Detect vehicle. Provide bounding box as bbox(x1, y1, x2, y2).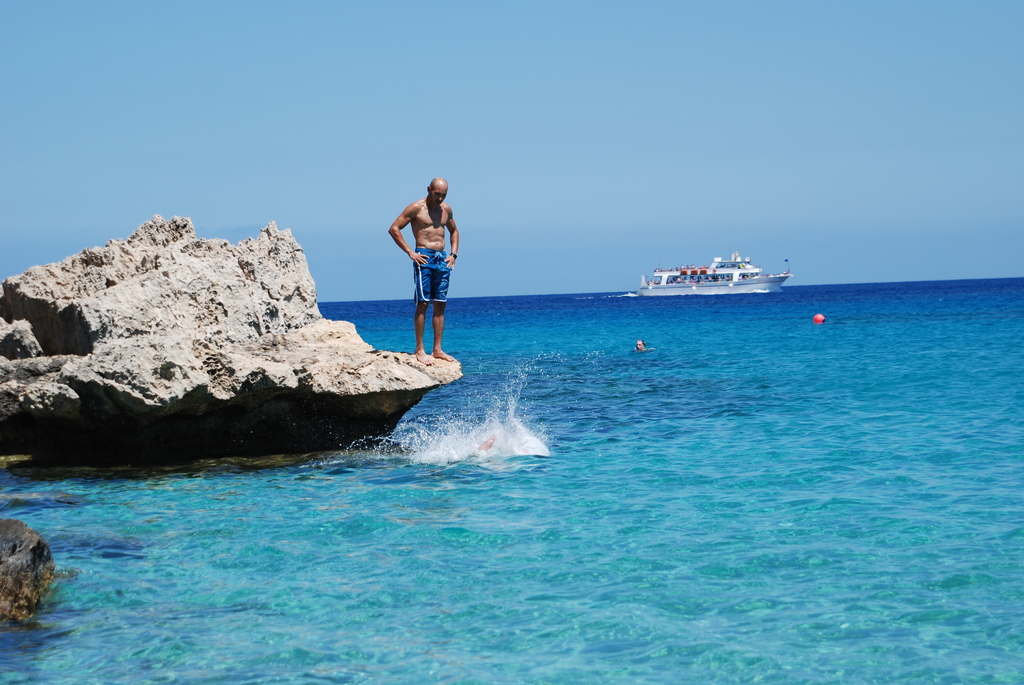
bbox(641, 249, 789, 296).
